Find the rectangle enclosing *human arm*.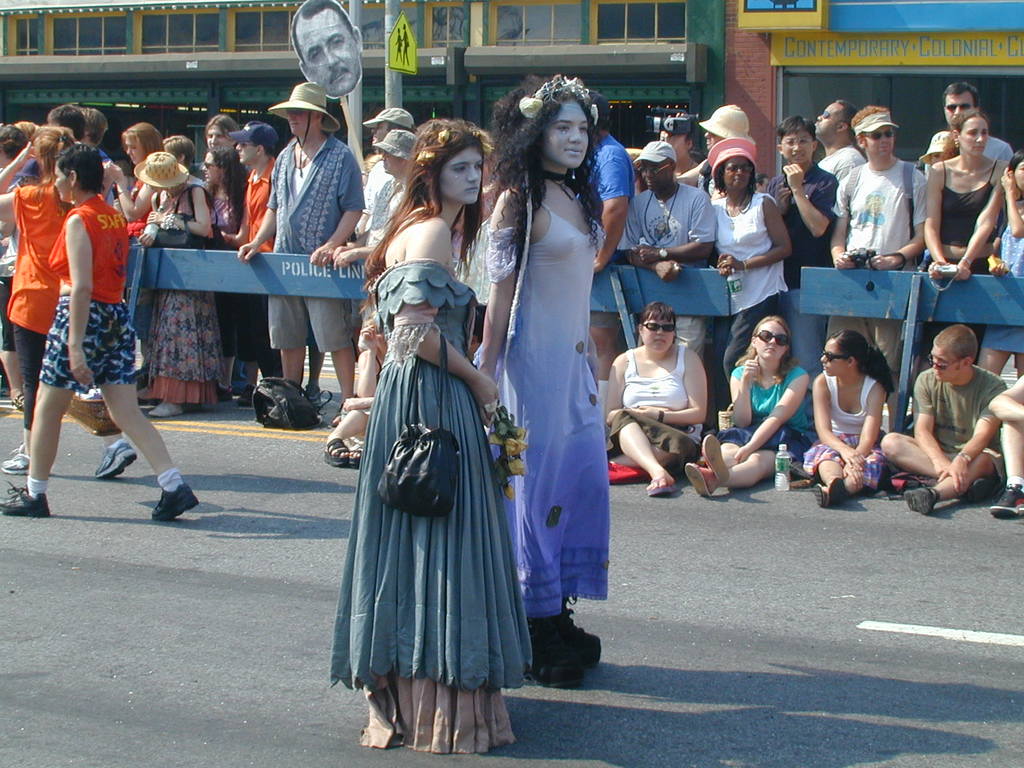
bbox(308, 152, 366, 273).
